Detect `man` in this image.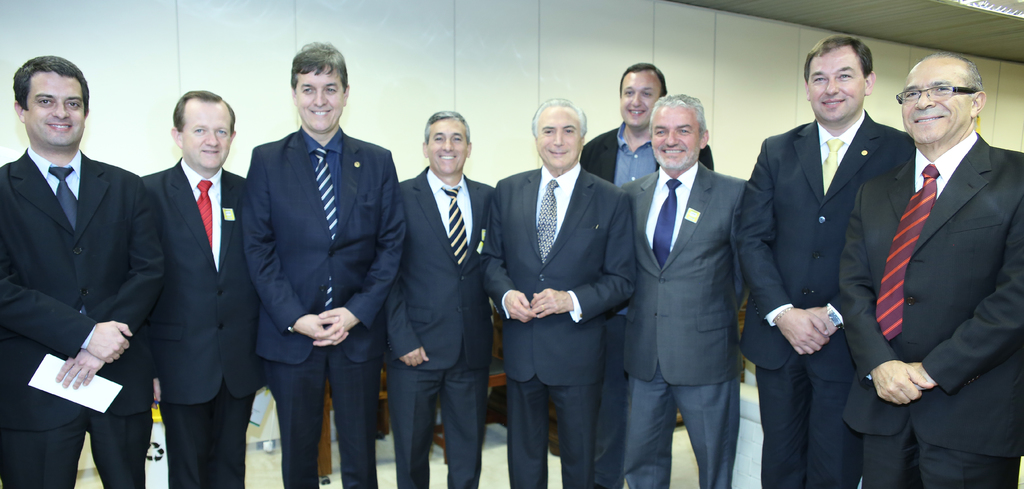
Detection: <bbox>0, 53, 163, 488</bbox>.
